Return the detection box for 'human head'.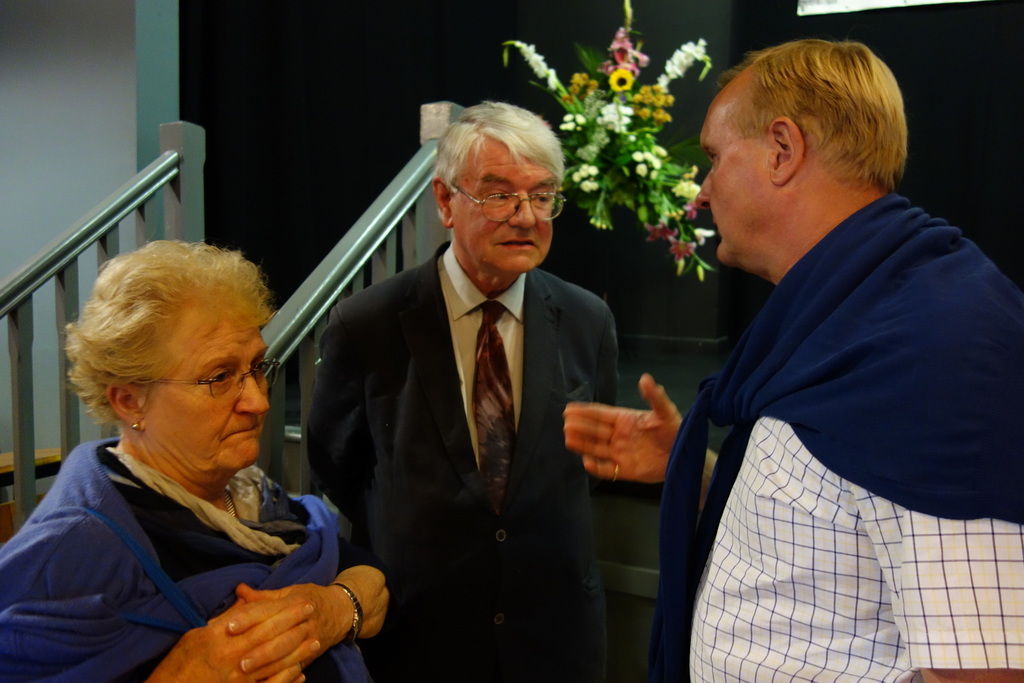
bbox(434, 105, 563, 274).
